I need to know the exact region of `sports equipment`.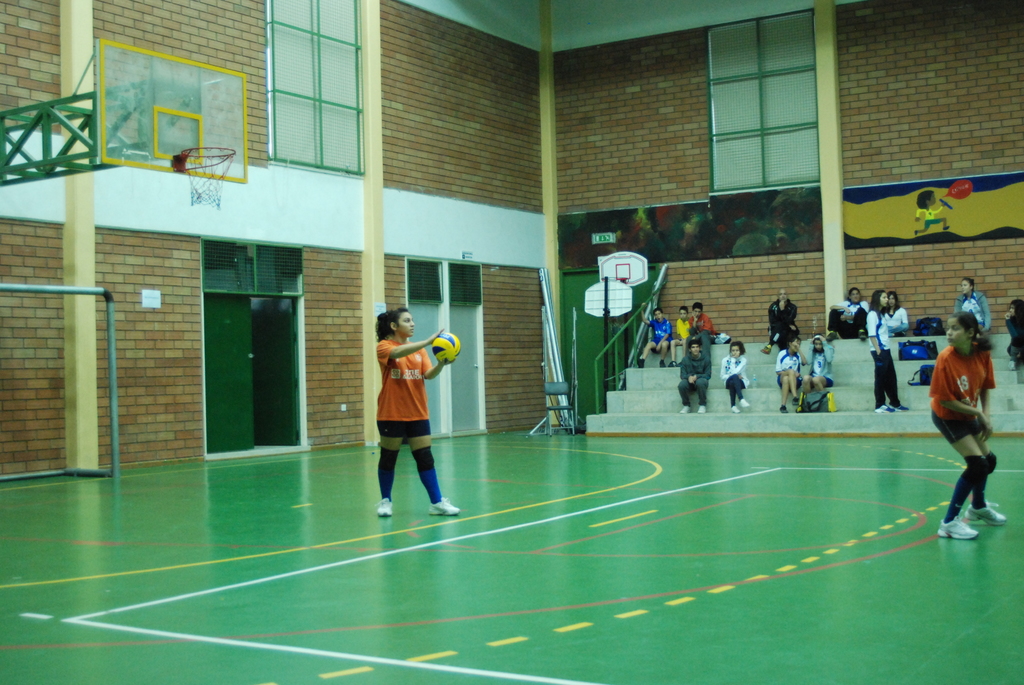
Region: locate(938, 513, 980, 535).
